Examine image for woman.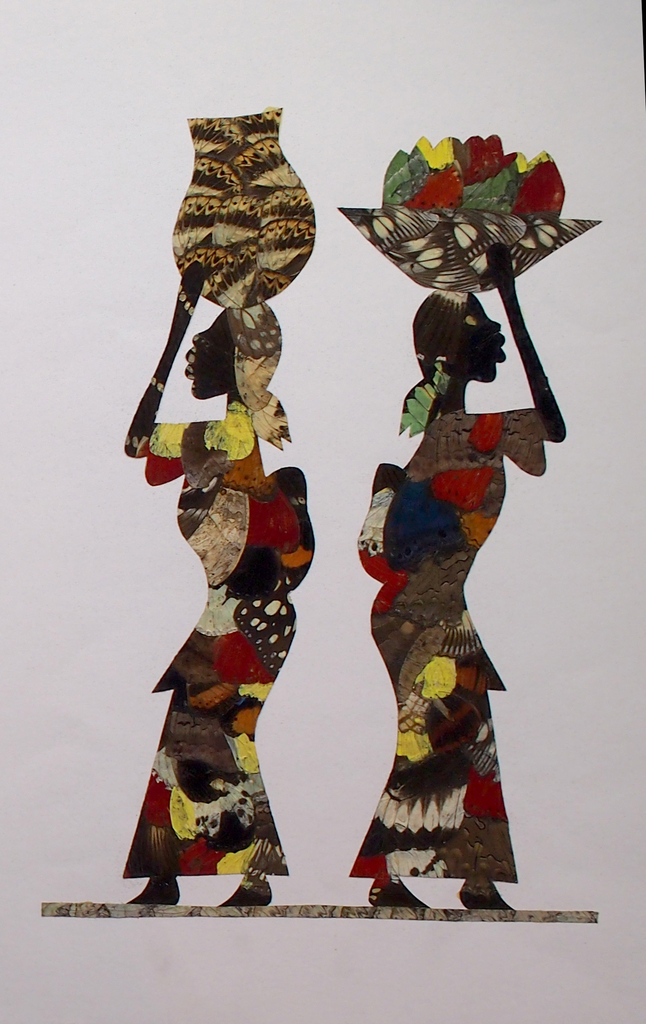
Examination result: 343:232:591:909.
